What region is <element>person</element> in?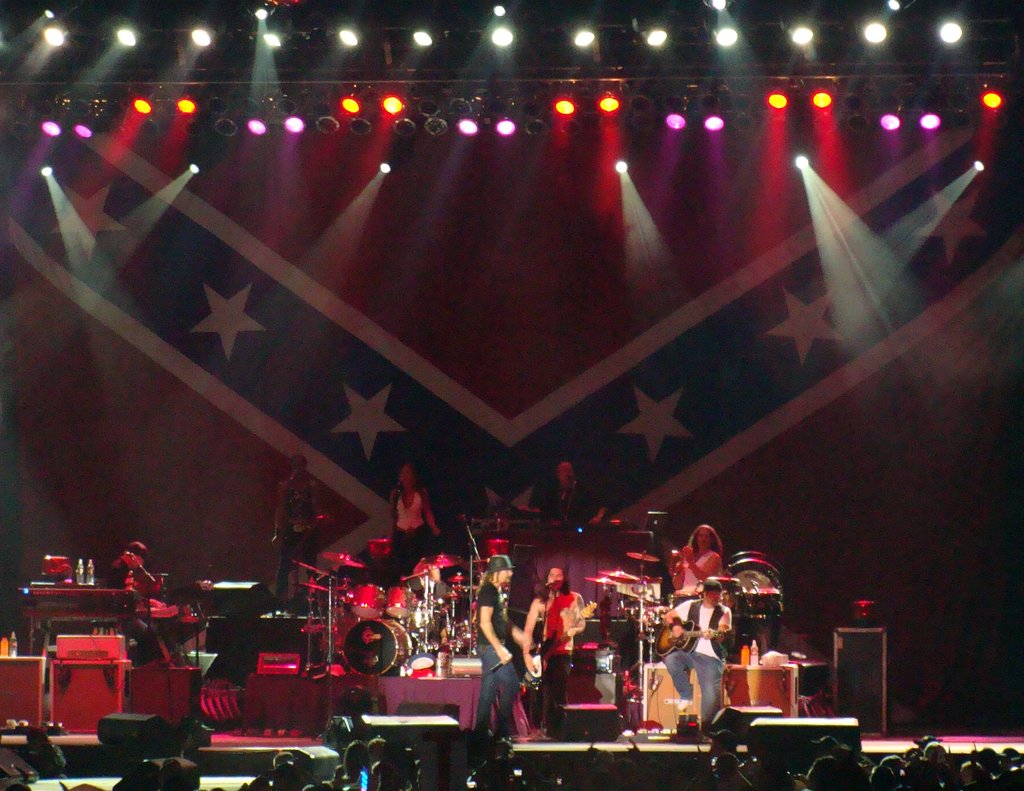
l=383, t=463, r=440, b=591.
